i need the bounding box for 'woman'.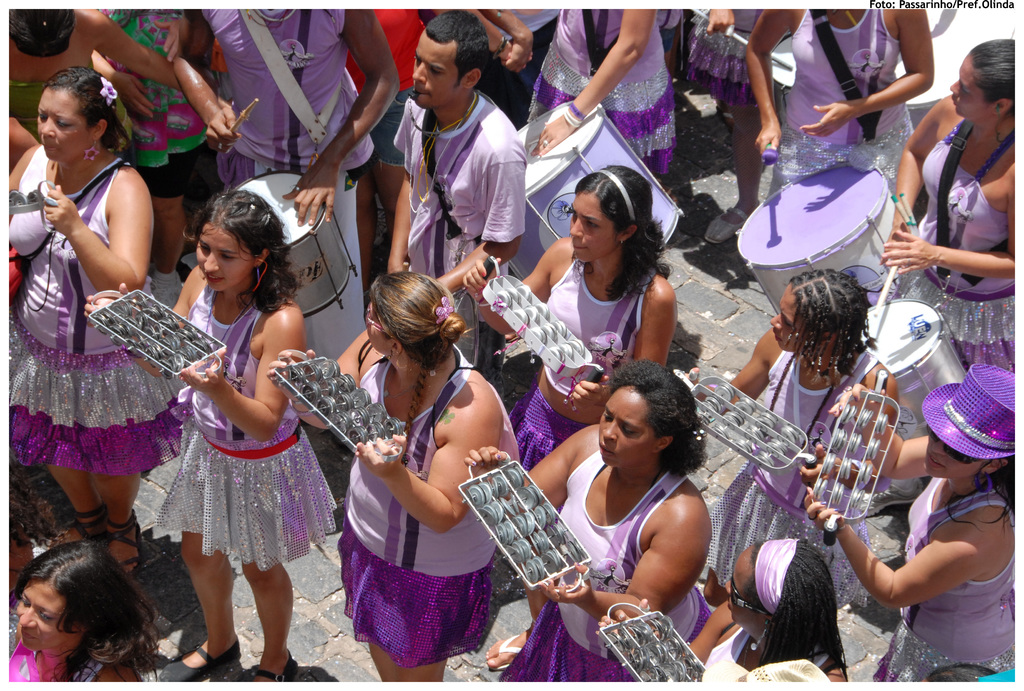
Here it is: bbox=(460, 163, 677, 674).
